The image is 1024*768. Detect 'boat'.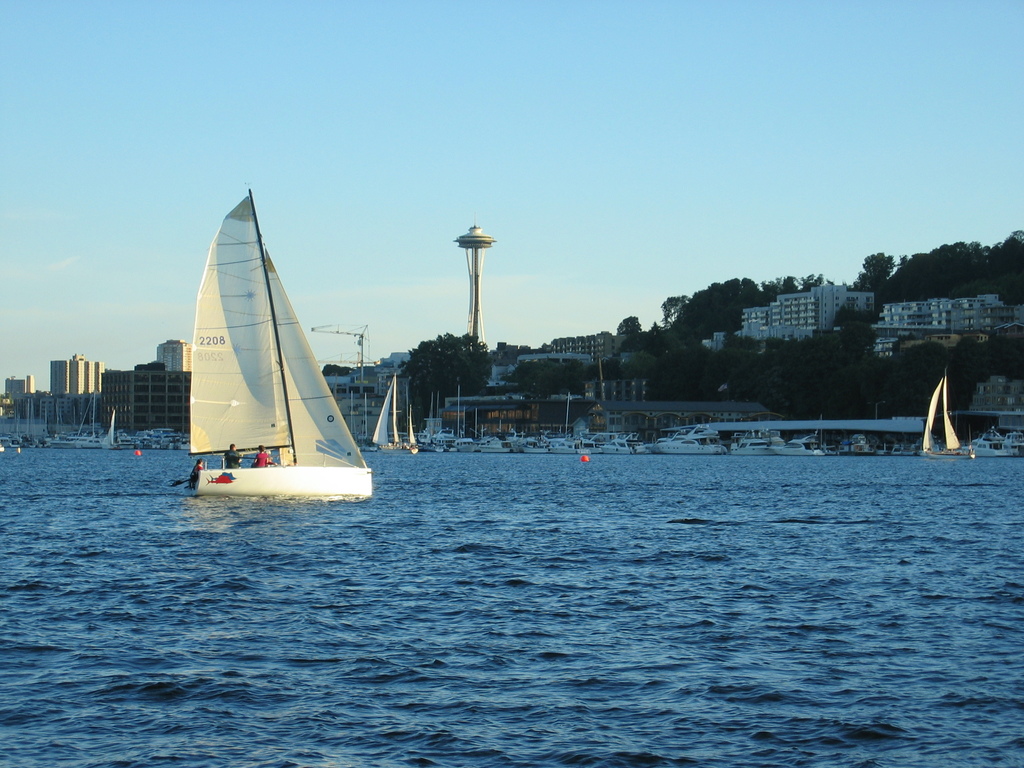
Detection: rect(923, 367, 973, 458).
